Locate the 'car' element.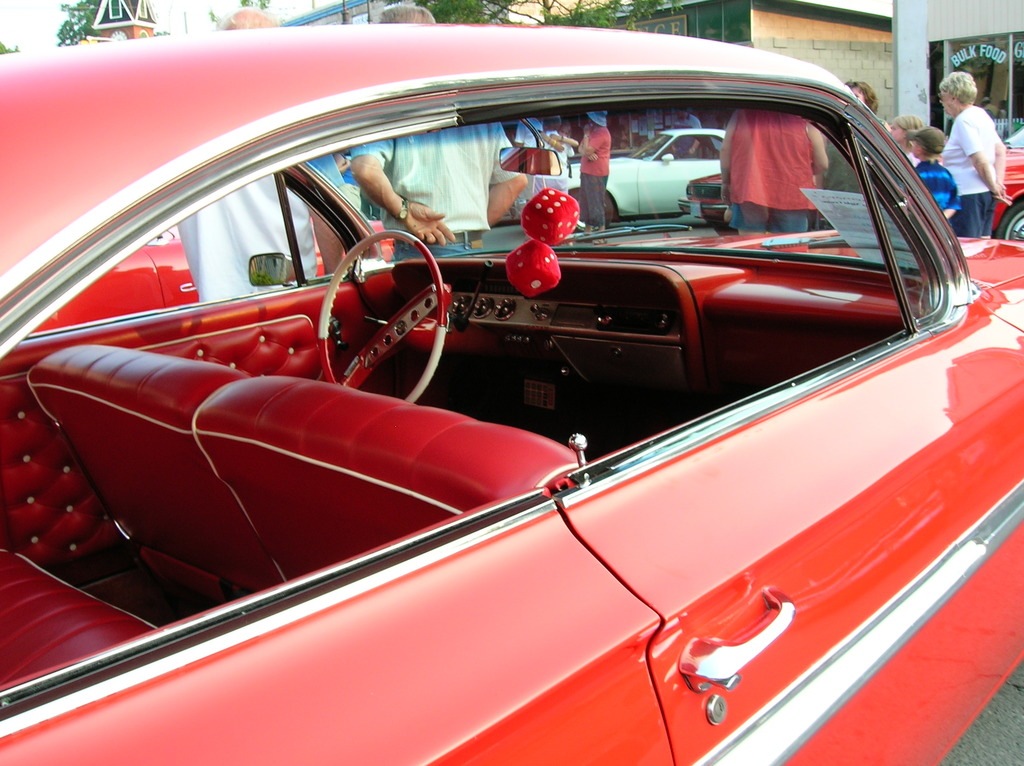
Element bbox: select_region(31, 216, 396, 333).
